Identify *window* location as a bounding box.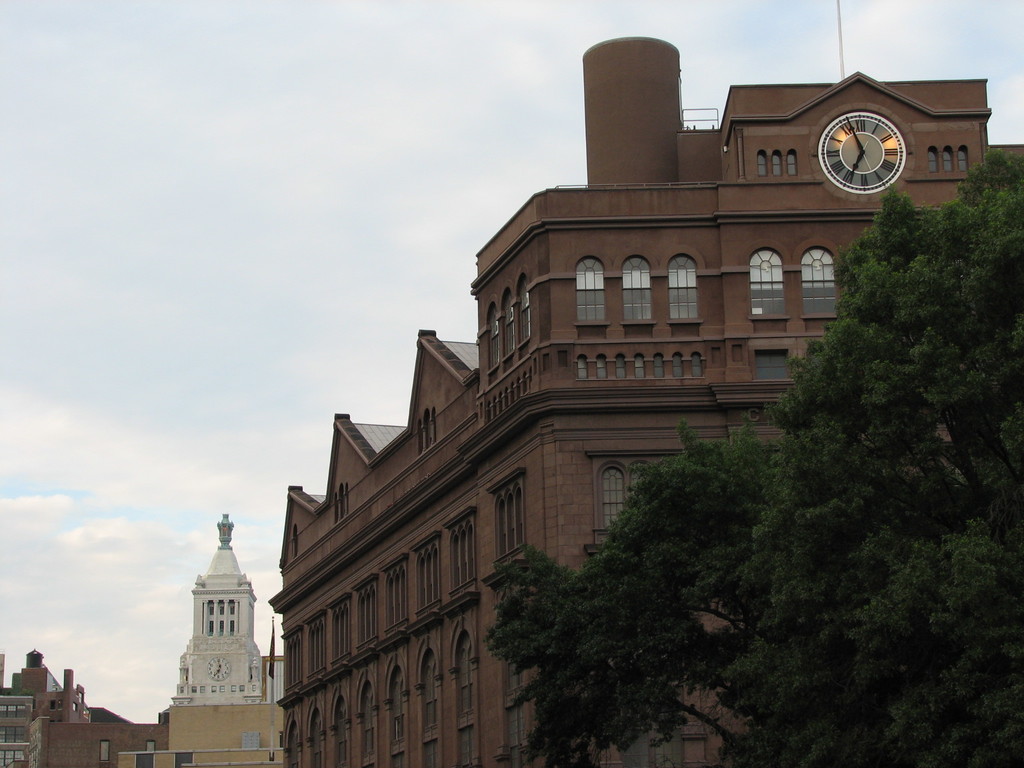
select_region(392, 666, 402, 744).
